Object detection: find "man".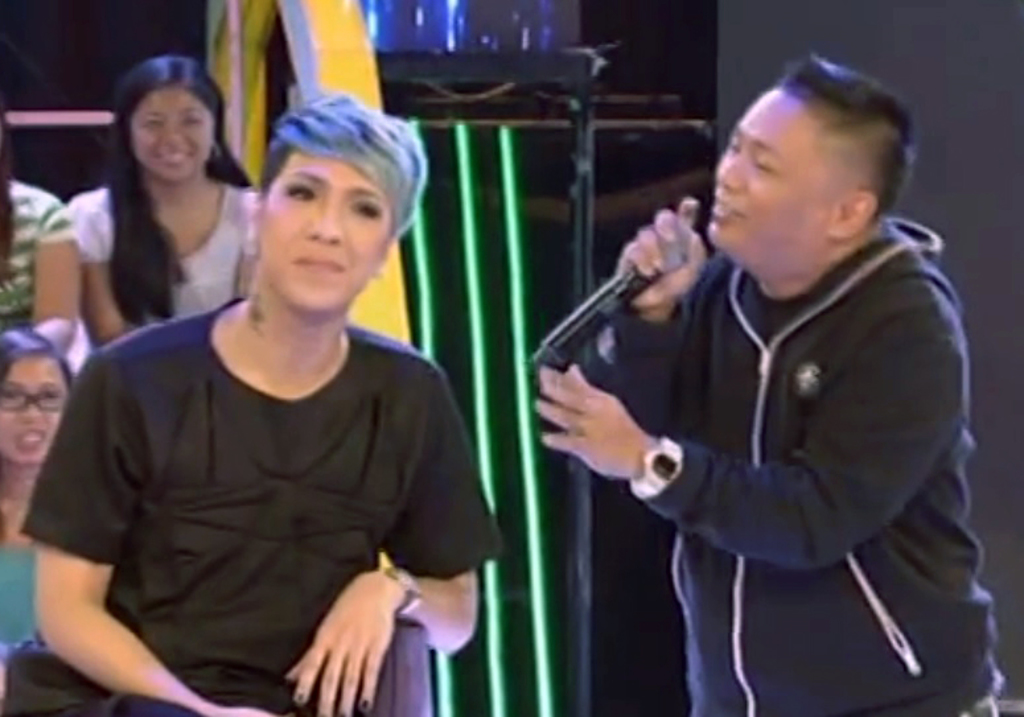
[502,61,975,693].
